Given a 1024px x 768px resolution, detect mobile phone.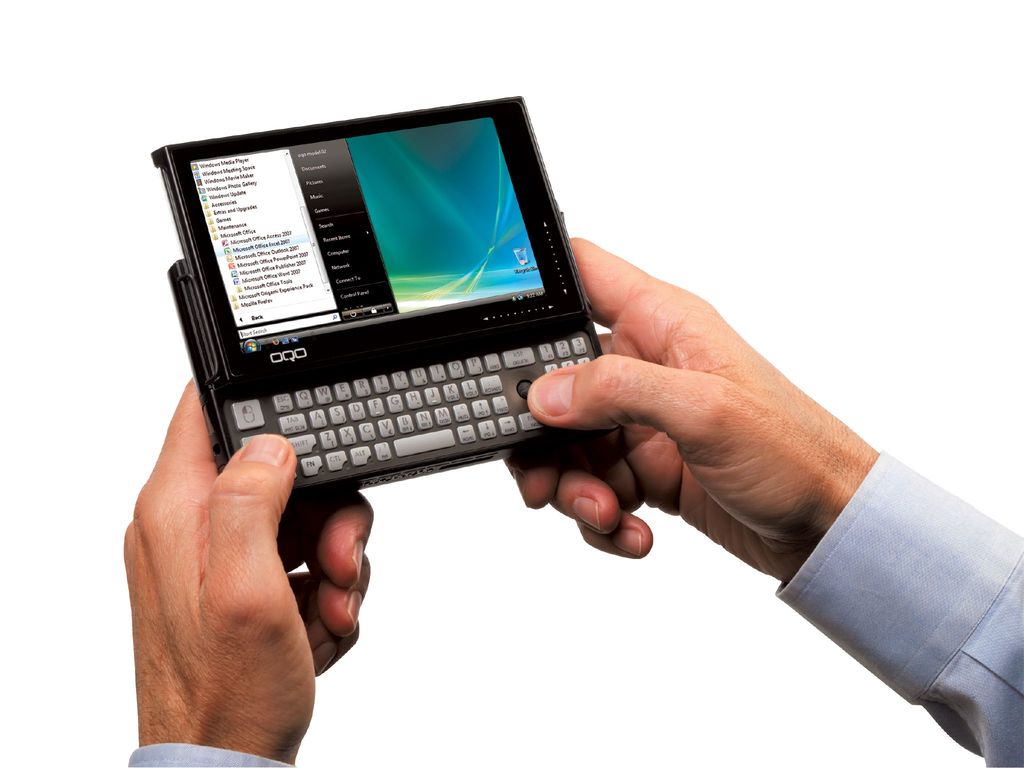
148:94:619:514.
